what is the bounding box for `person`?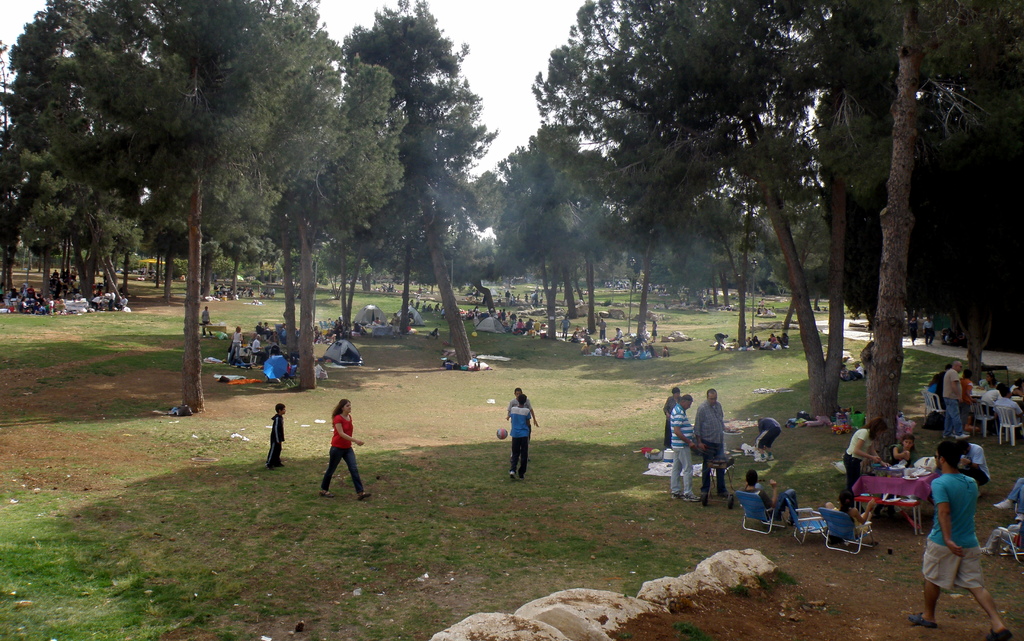
731, 339, 740, 352.
